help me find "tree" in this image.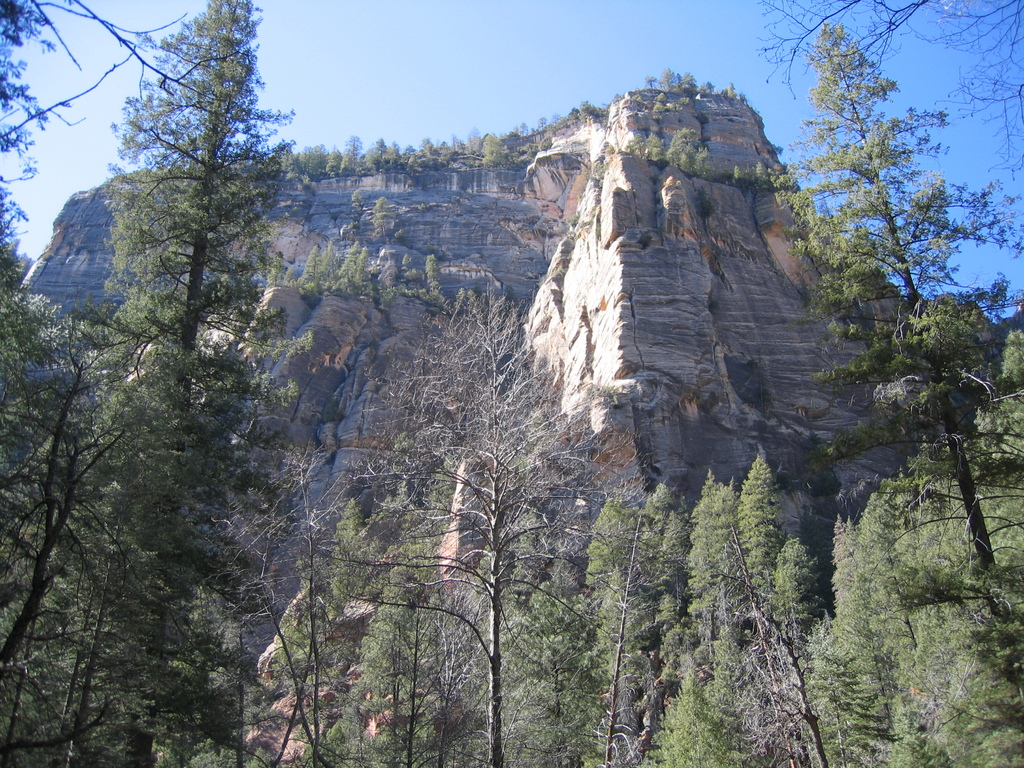
Found it: (573, 494, 636, 760).
